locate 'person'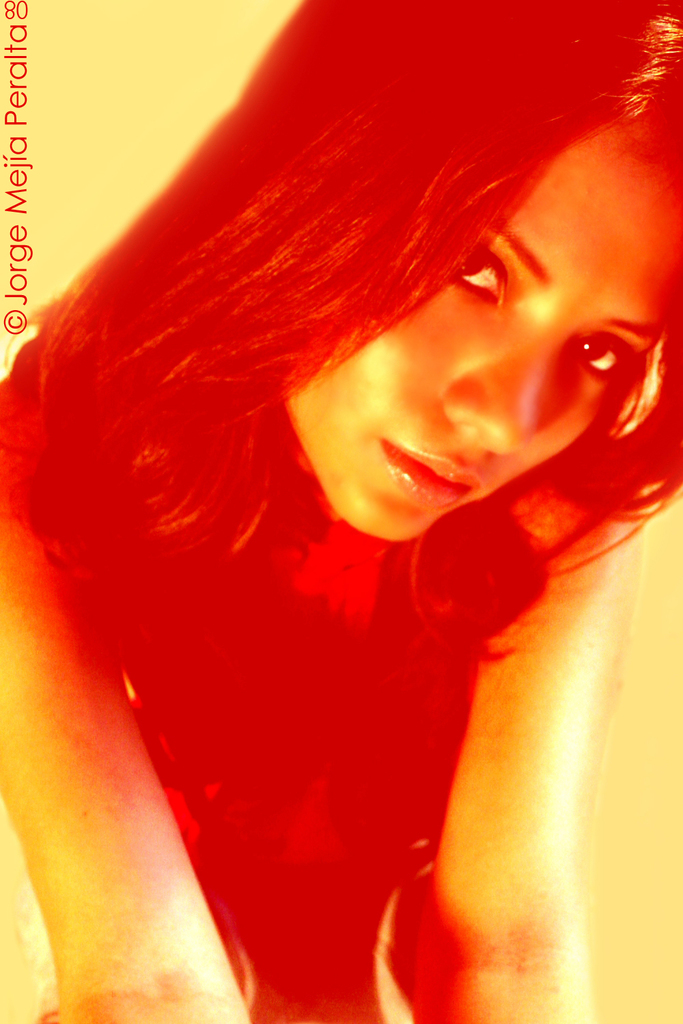
x1=9 y1=98 x2=672 y2=992
